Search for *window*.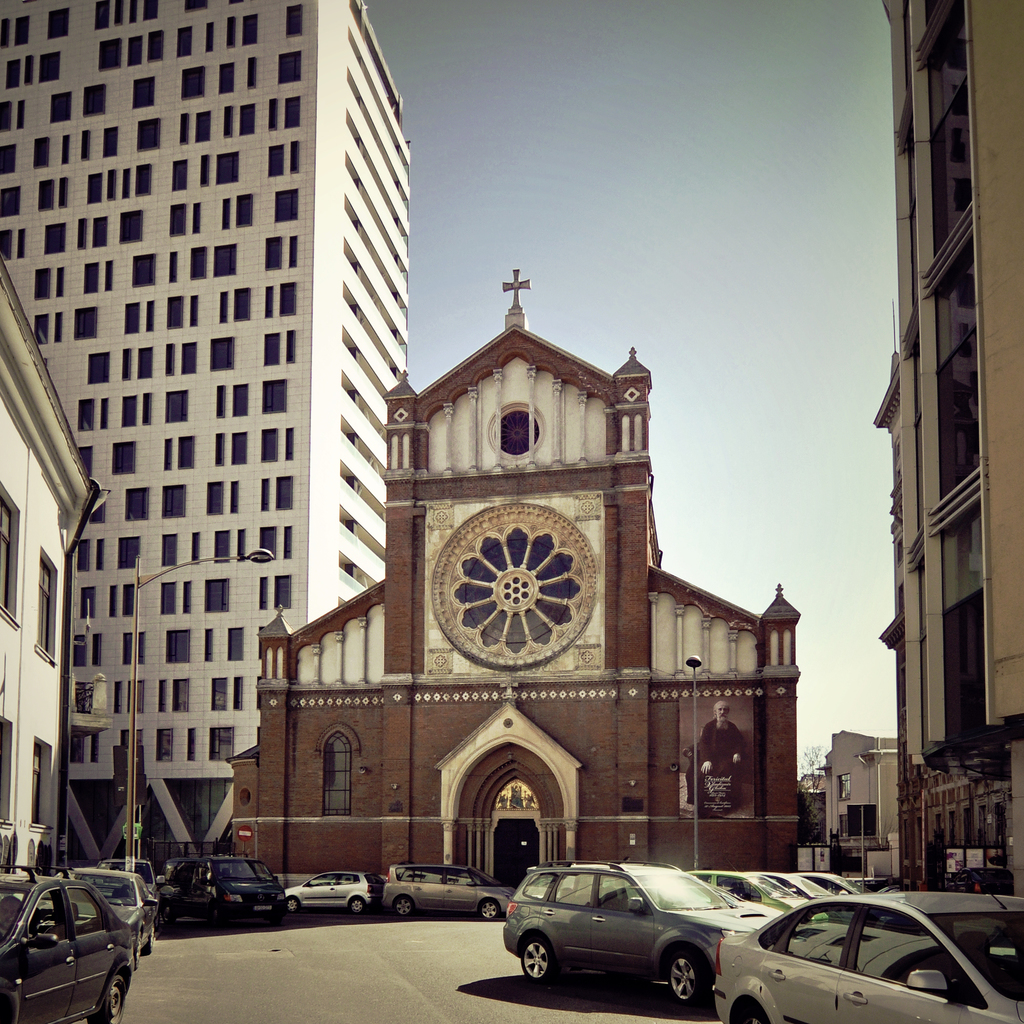
Found at {"left": 125, "top": 303, "right": 139, "bottom": 335}.
